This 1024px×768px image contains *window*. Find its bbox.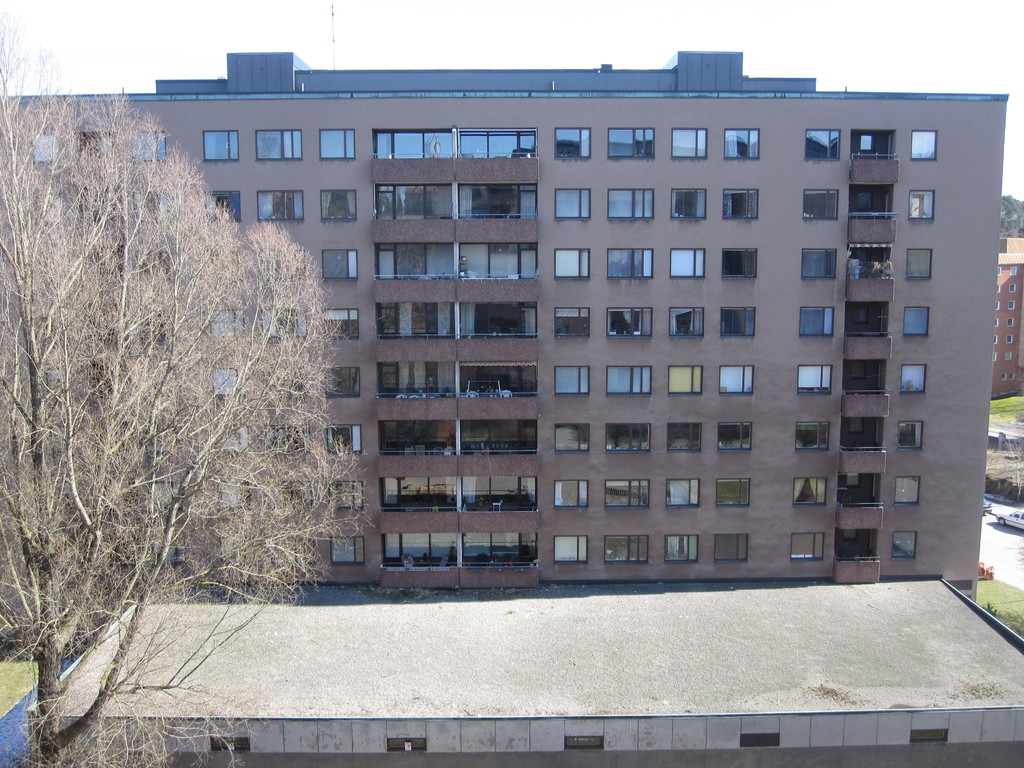
bbox(998, 285, 1000, 291).
